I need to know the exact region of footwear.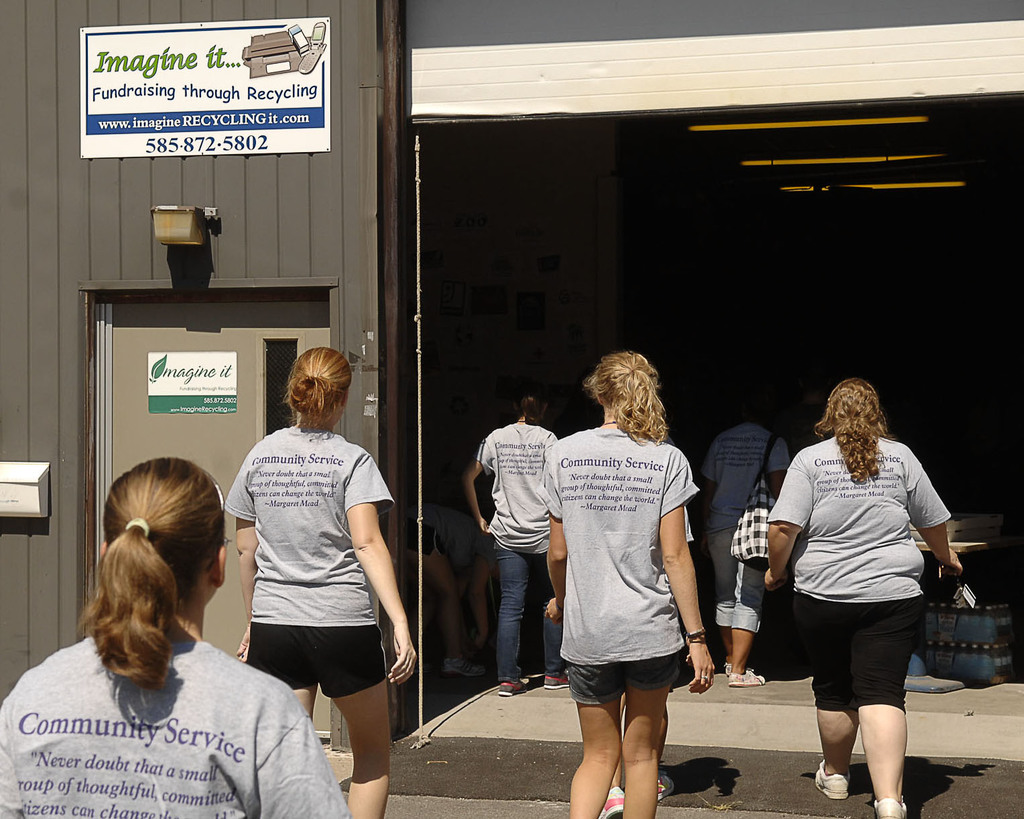
Region: bbox(599, 784, 626, 818).
